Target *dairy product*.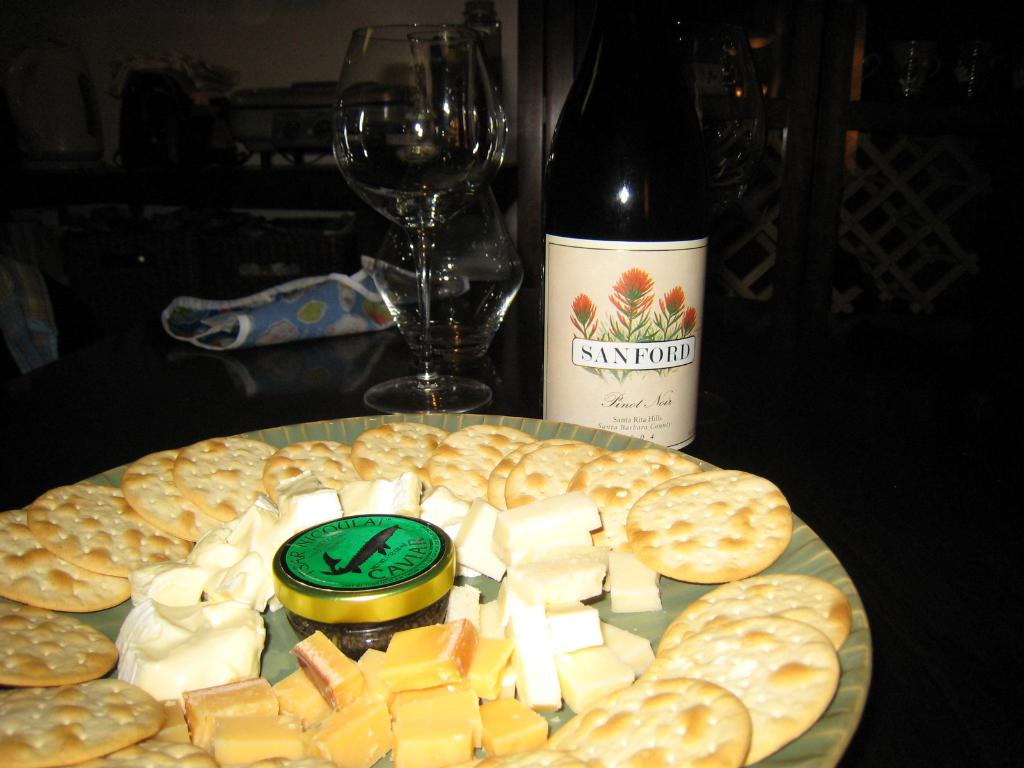
Target region: (355, 647, 410, 712).
